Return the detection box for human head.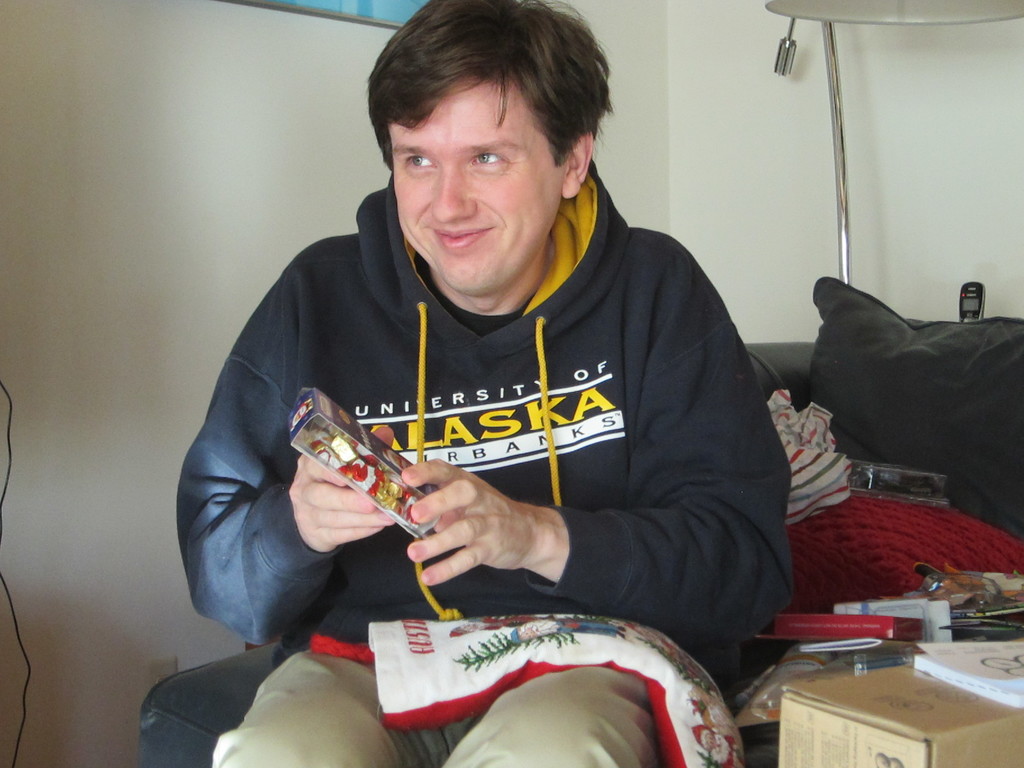
rect(366, 1, 630, 308).
